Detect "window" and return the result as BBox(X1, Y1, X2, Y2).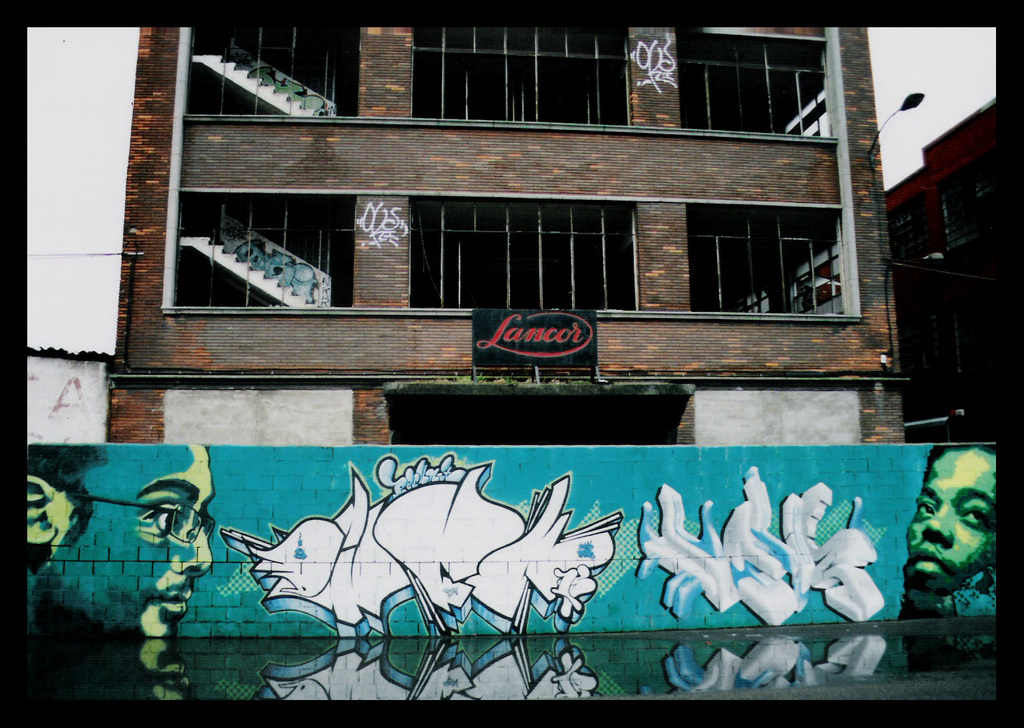
BBox(672, 26, 839, 143).
